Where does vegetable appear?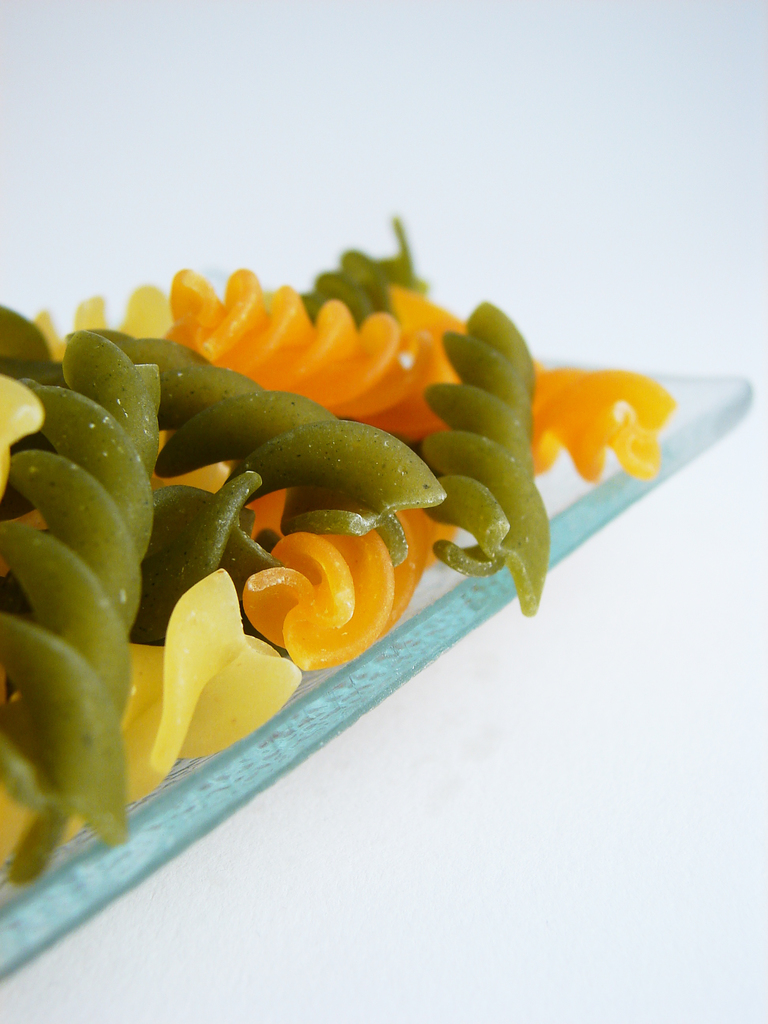
Appears at BBox(0, 209, 568, 780).
